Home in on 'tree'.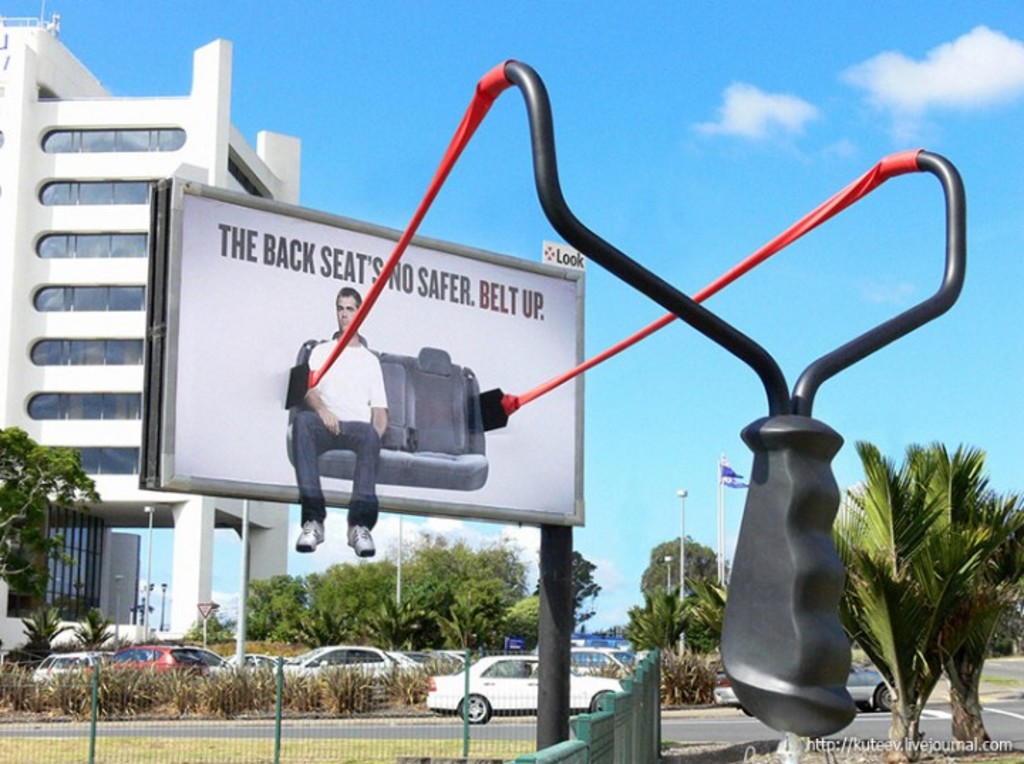
Homed in at 626,582,731,706.
